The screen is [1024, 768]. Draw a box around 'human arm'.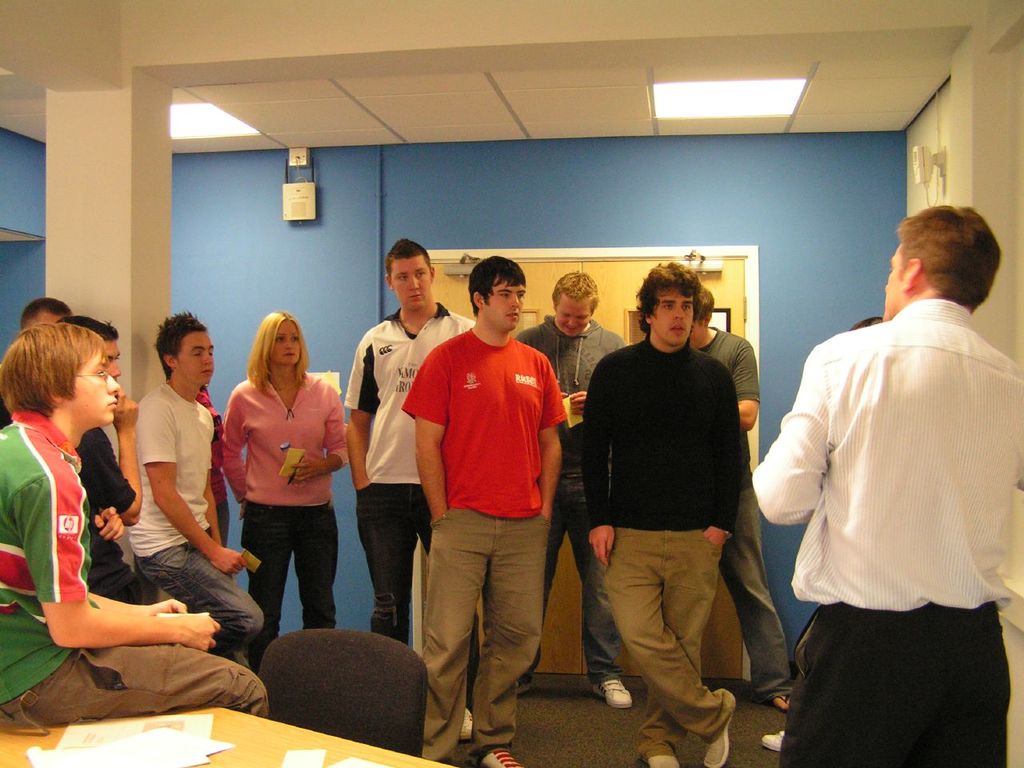
583 357 610 570.
